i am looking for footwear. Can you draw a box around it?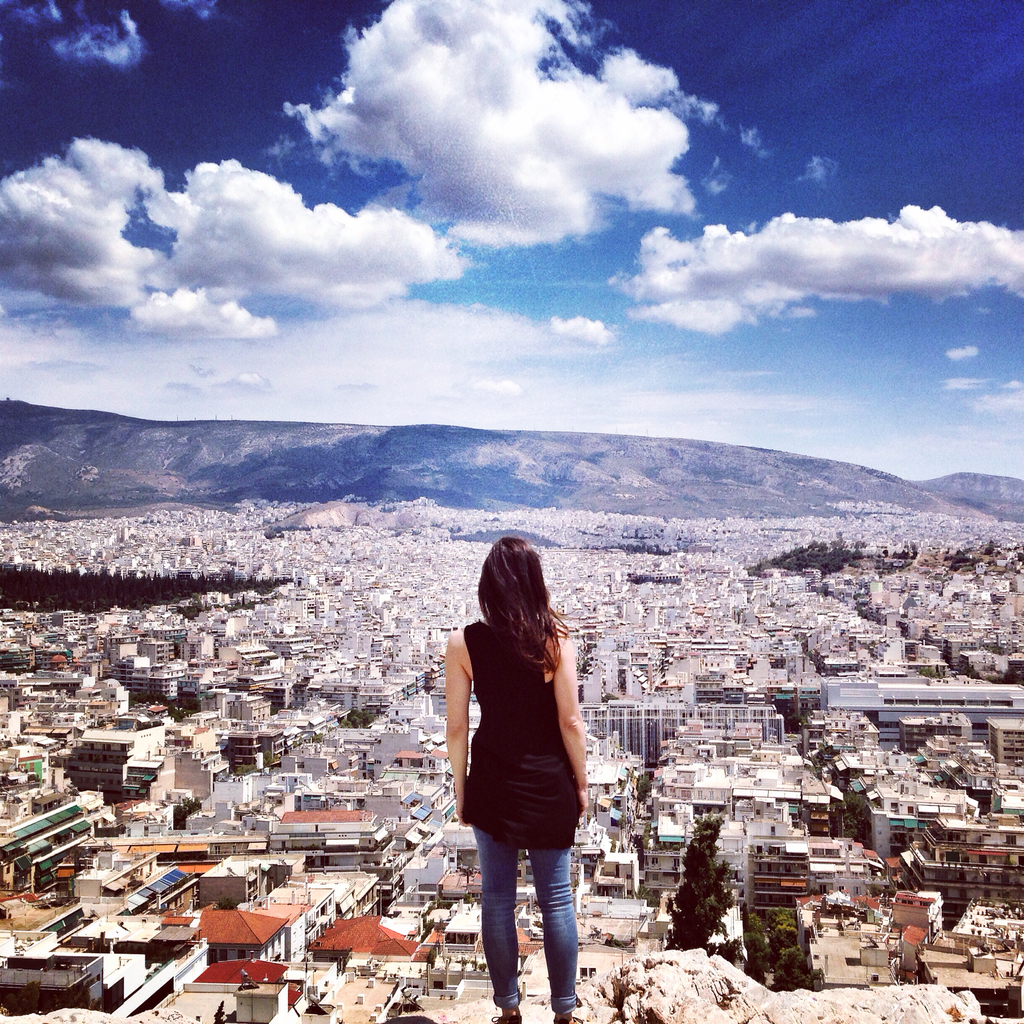
Sure, the bounding box is [490,1007,524,1023].
